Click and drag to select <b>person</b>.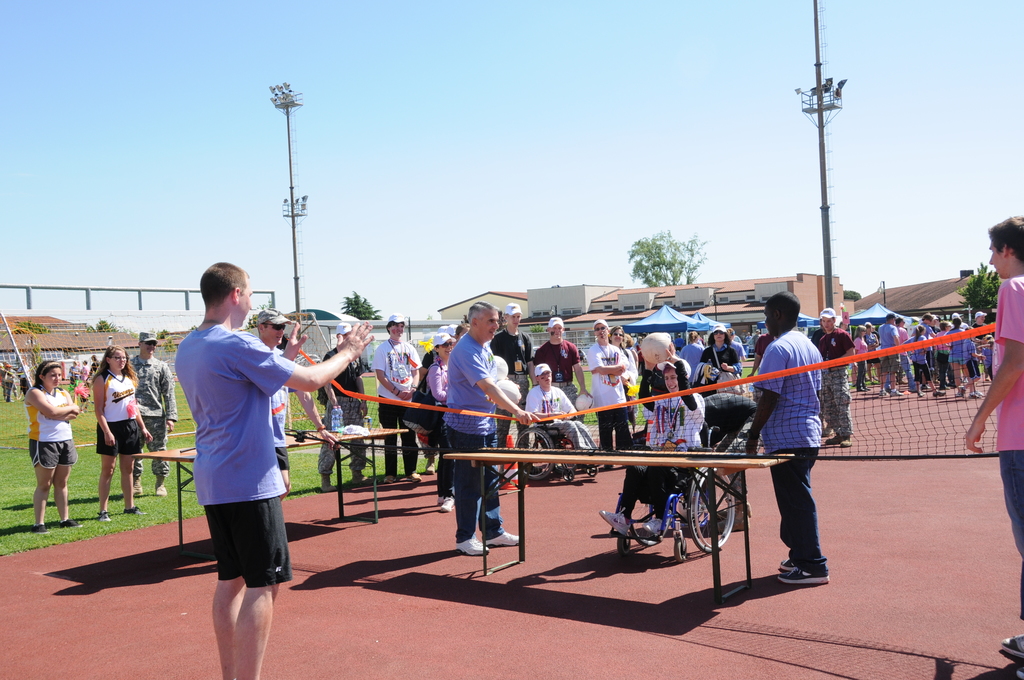
Selection: x1=448 y1=300 x2=536 y2=551.
